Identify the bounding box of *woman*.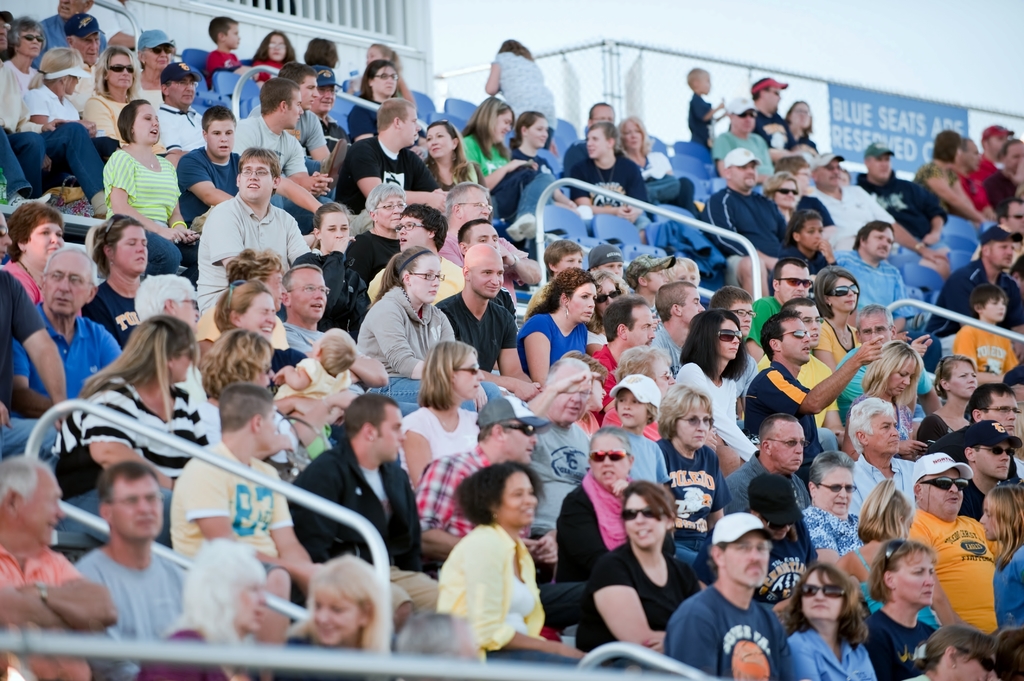
[486, 39, 558, 154].
